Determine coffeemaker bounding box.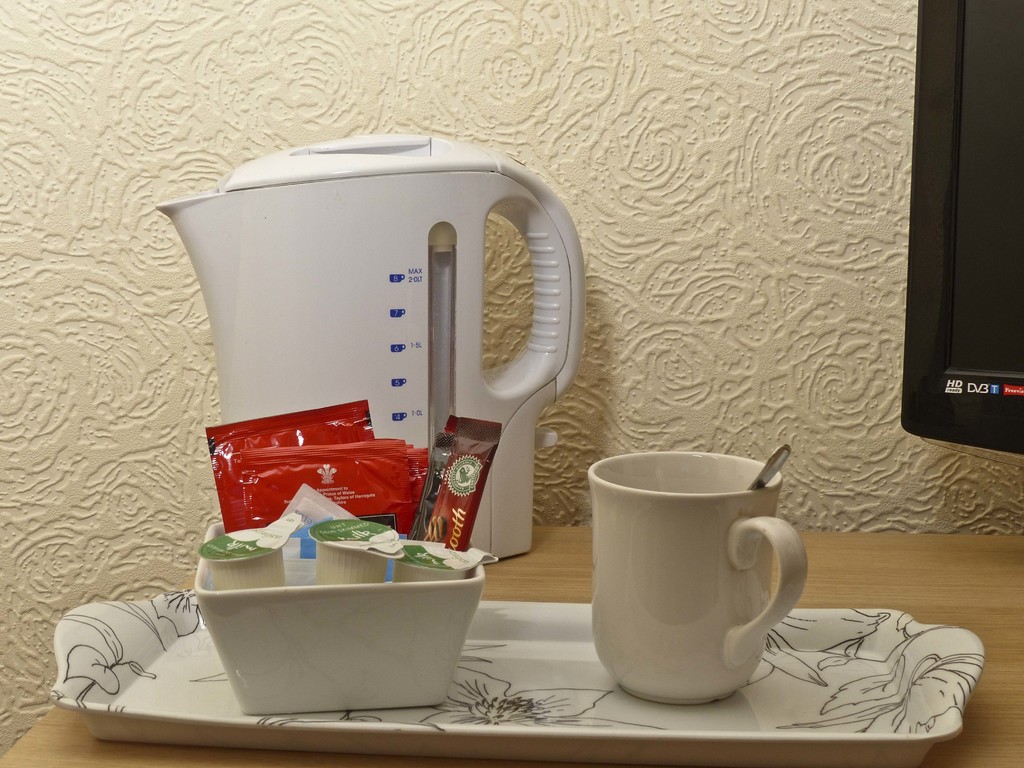
Determined: (135, 136, 591, 543).
